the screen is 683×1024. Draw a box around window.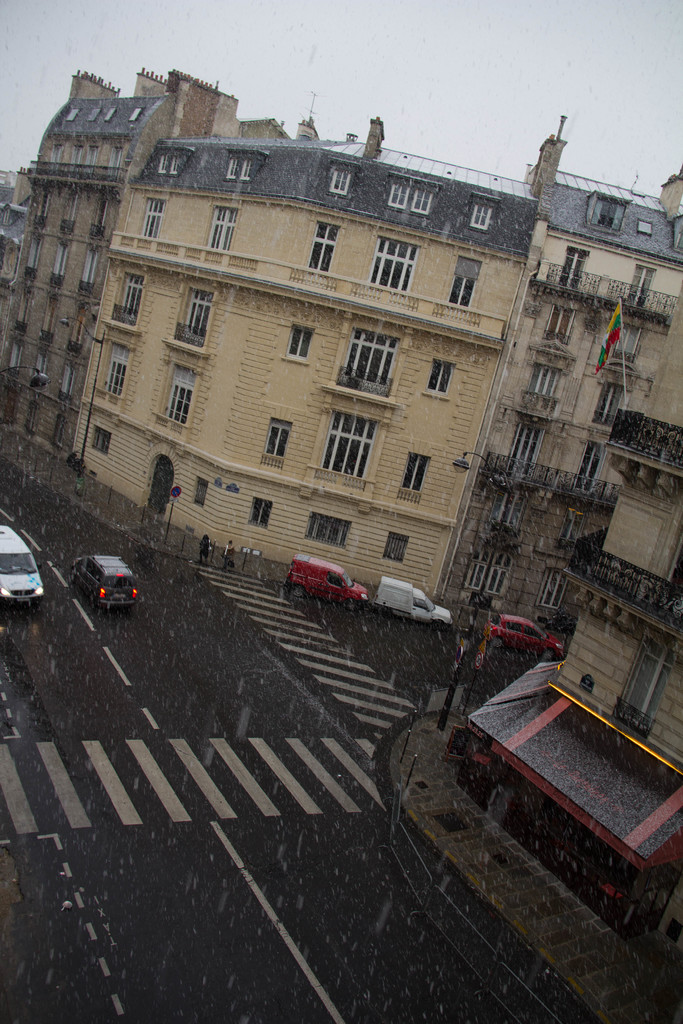
Rect(169, 158, 182, 173).
